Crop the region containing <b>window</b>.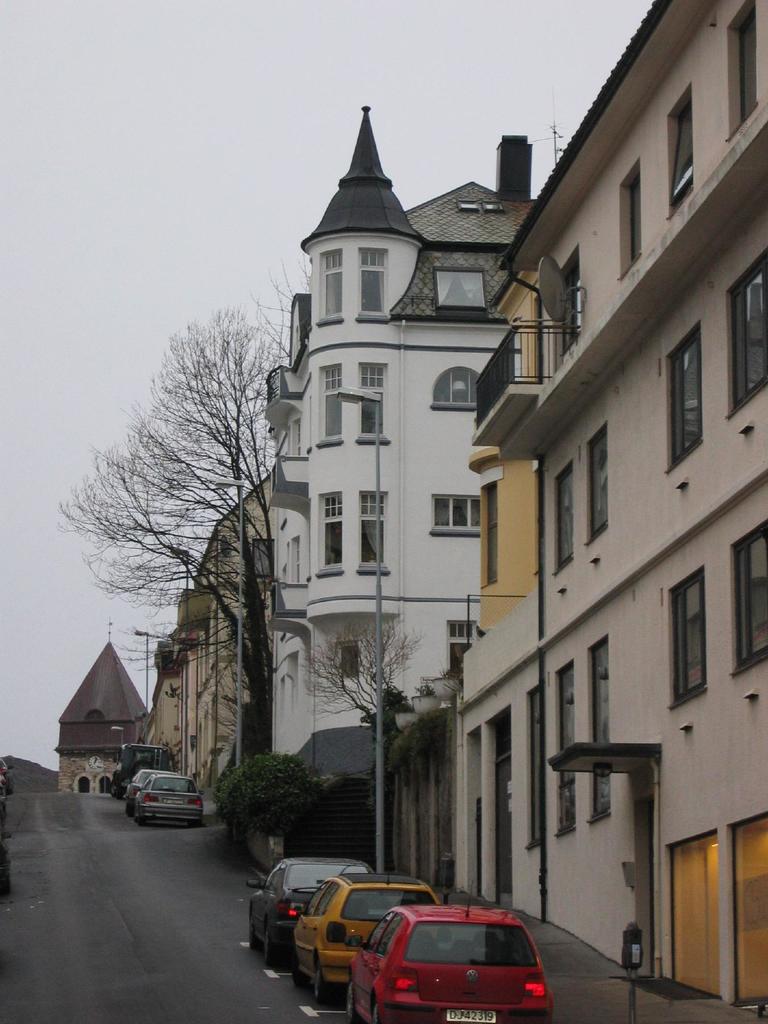
Crop region: 432,357,481,410.
